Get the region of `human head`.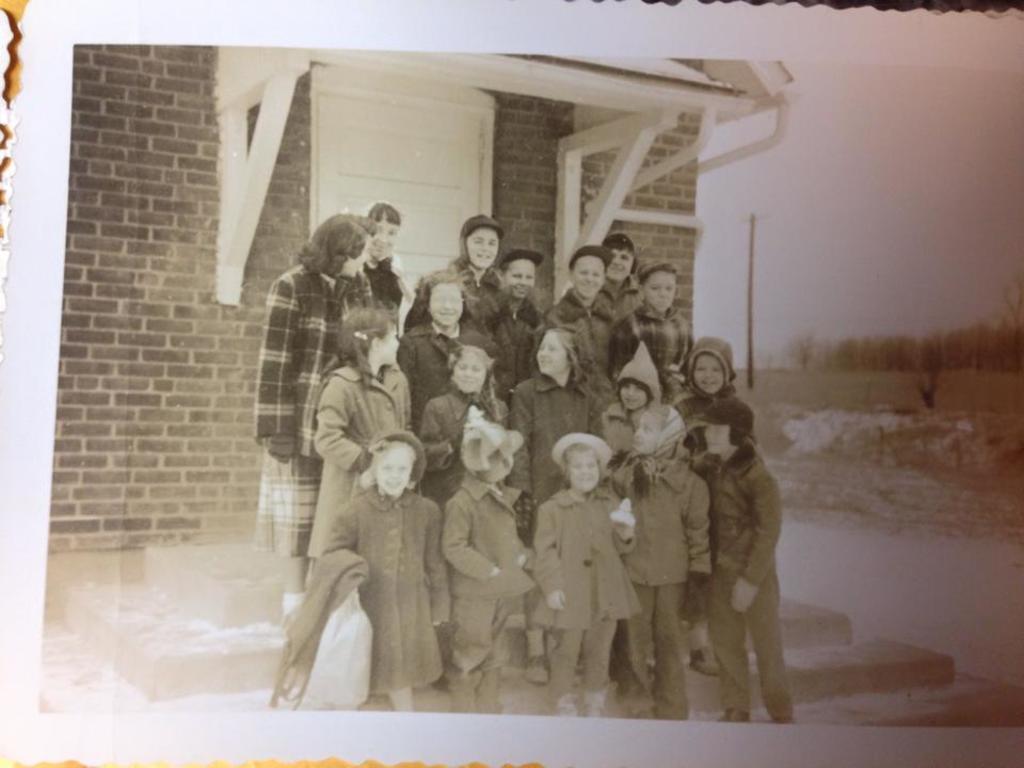
rect(562, 438, 603, 492).
